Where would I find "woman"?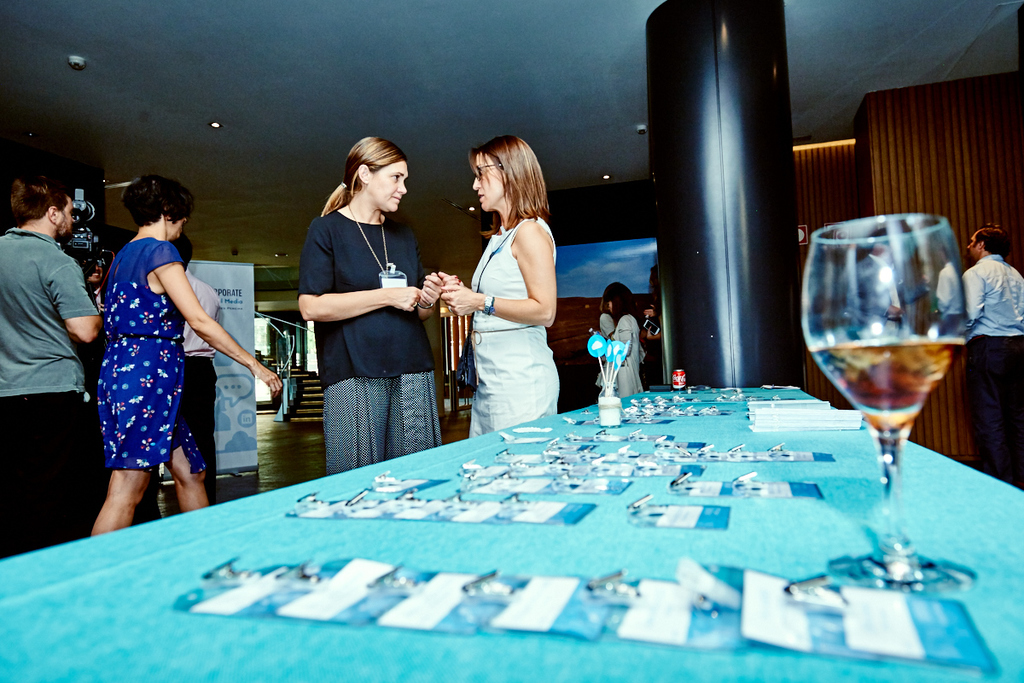
At {"left": 85, "top": 174, "right": 282, "bottom": 538}.
